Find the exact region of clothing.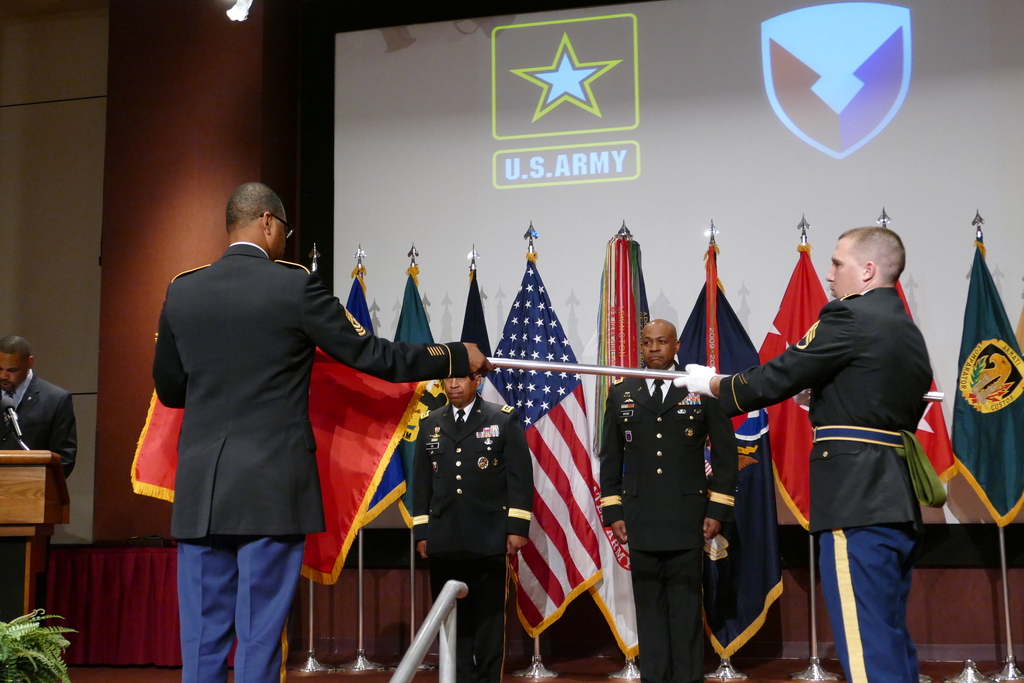
Exact region: region(717, 287, 932, 682).
